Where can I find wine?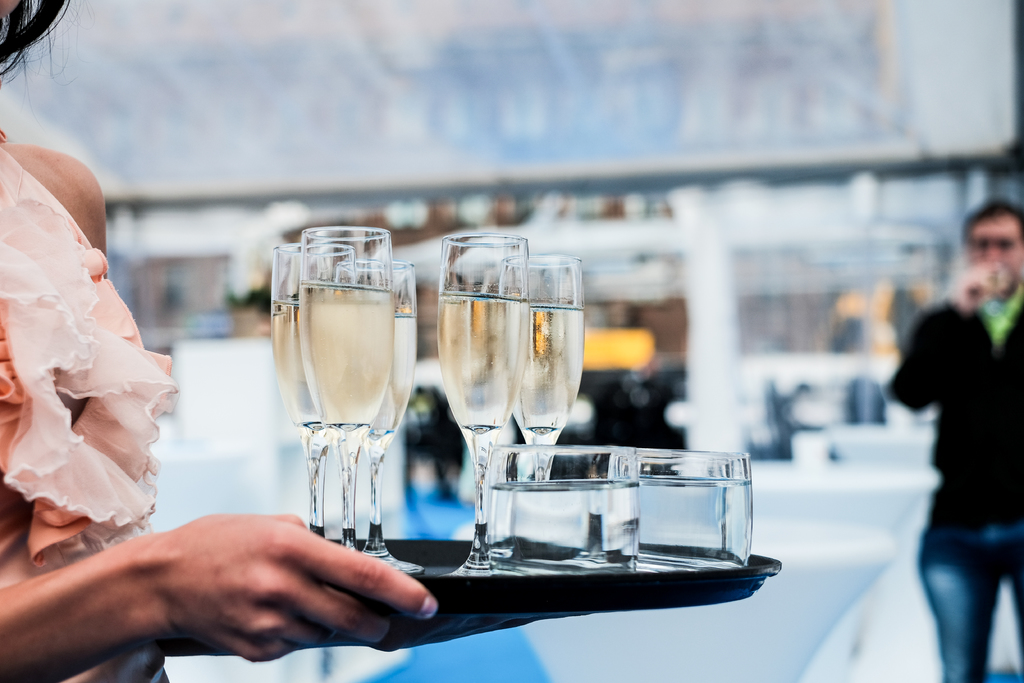
You can find it at x1=274 y1=297 x2=298 y2=427.
